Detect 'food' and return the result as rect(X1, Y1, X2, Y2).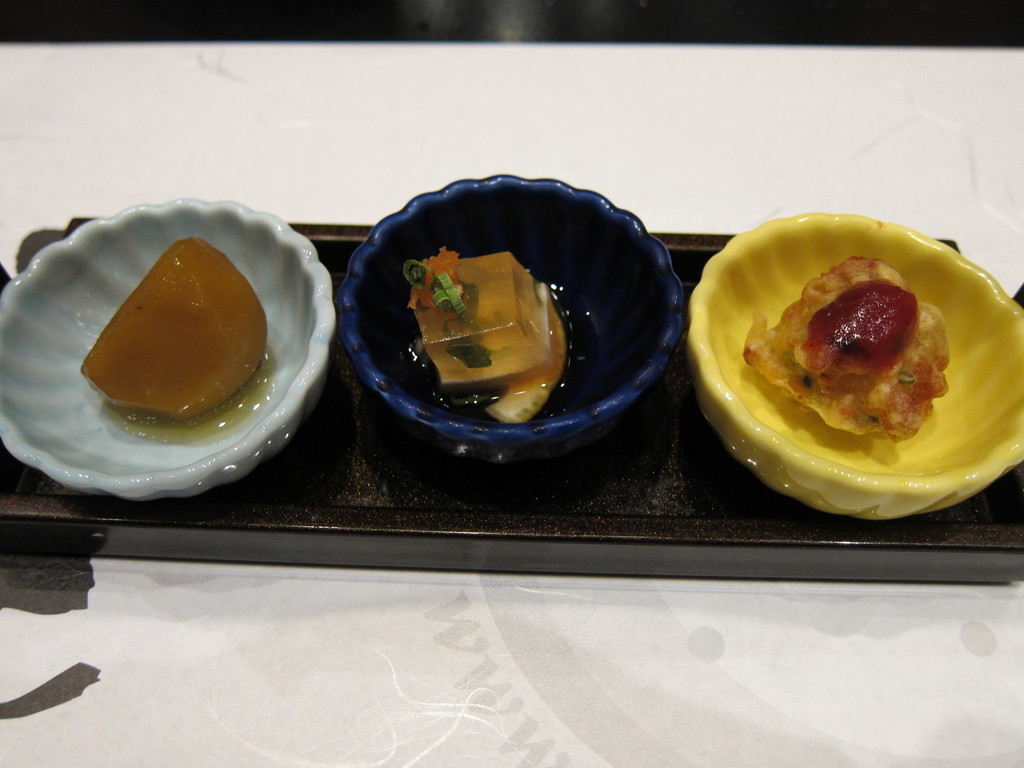
rect(704, 188, 1013, 492).
